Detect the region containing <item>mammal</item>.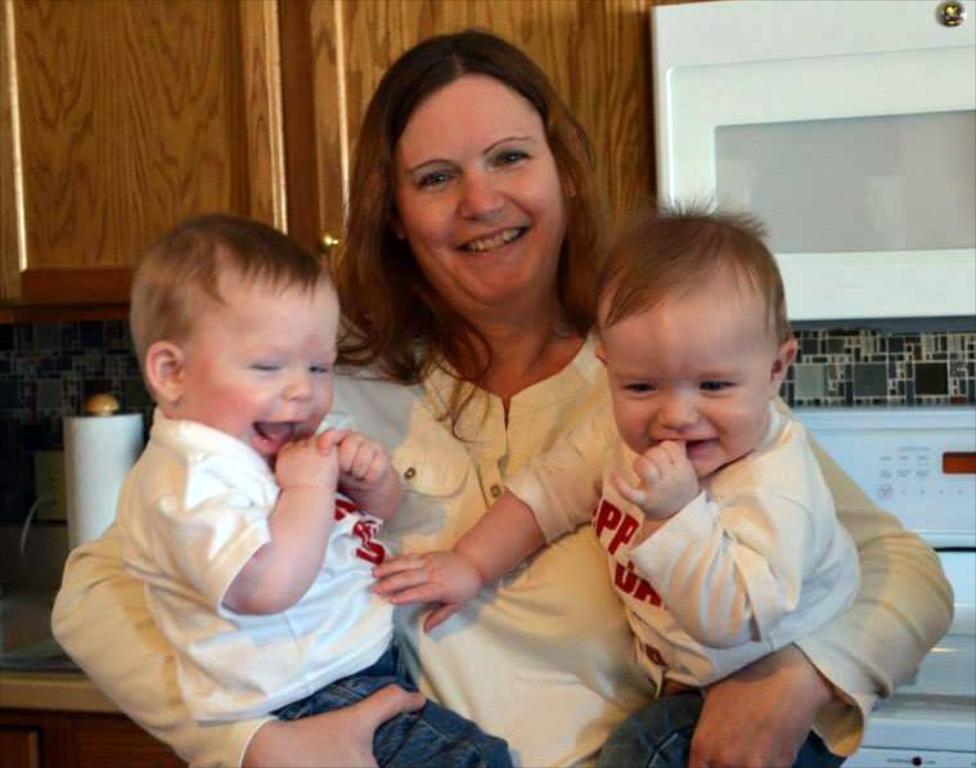
bbox=[117, 211, 513, 767].
